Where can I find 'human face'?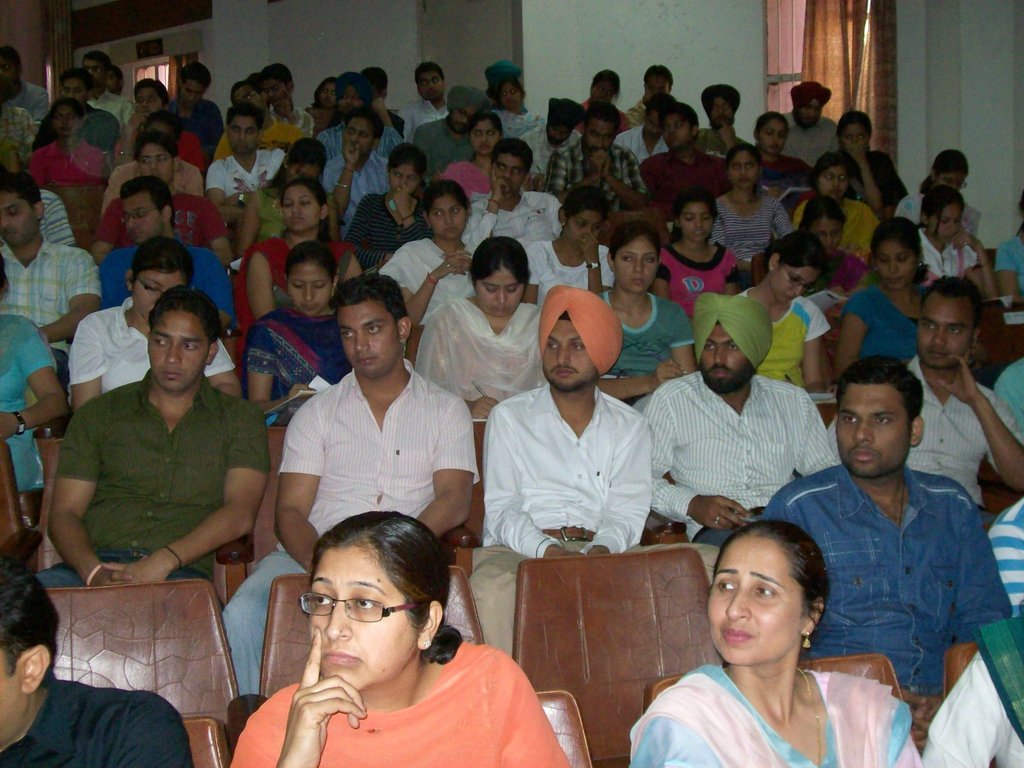
You can find it at detection(389, 161, 421, 196).
